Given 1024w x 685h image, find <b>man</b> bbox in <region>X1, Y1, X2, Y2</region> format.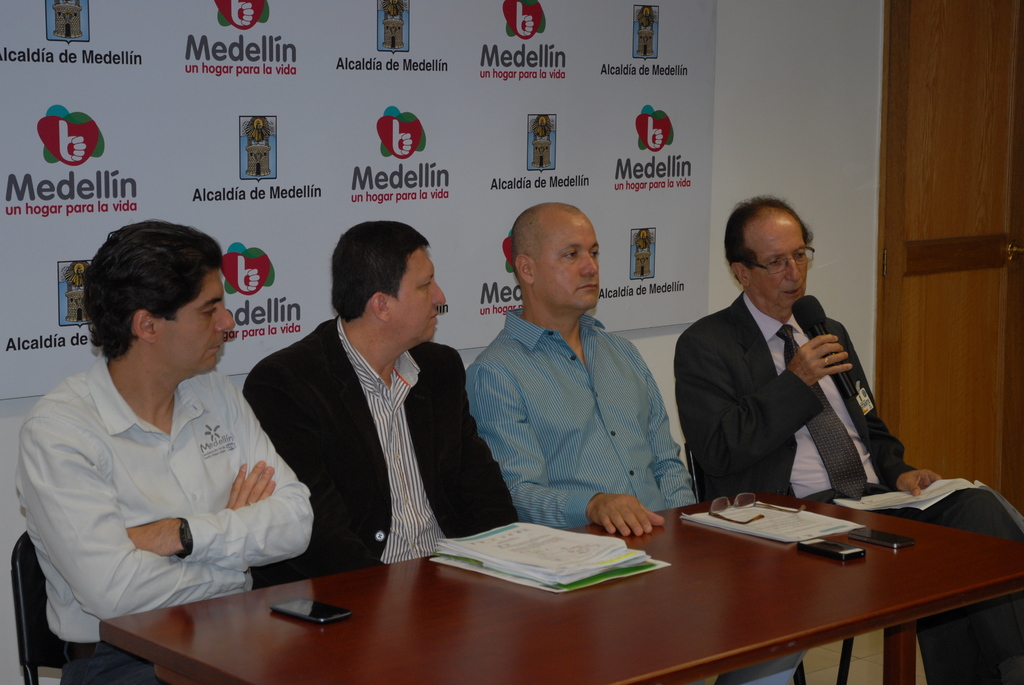
<region>672, 197, 1022, 682</region>.
